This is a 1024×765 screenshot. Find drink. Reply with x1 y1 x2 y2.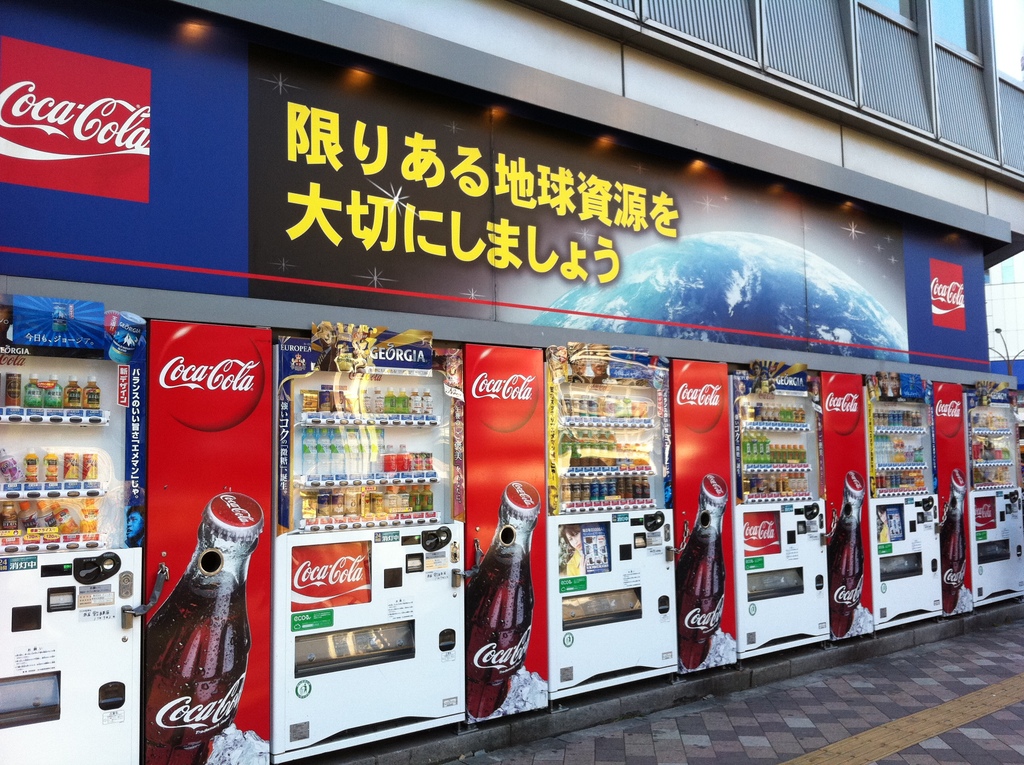
829 515 867 636.
